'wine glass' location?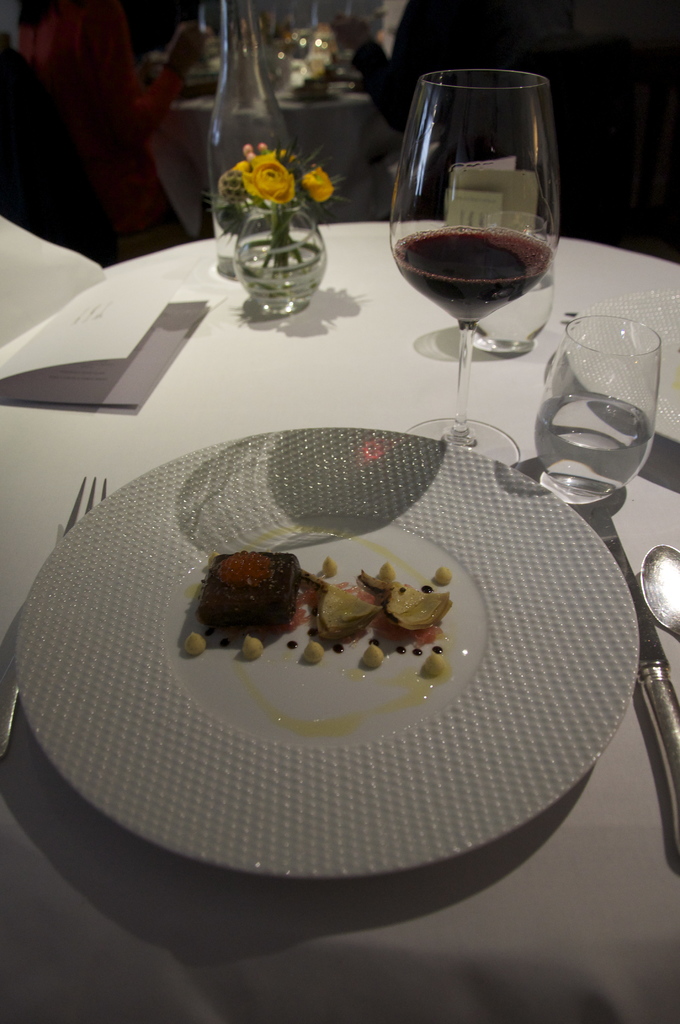
385,68,557,467
